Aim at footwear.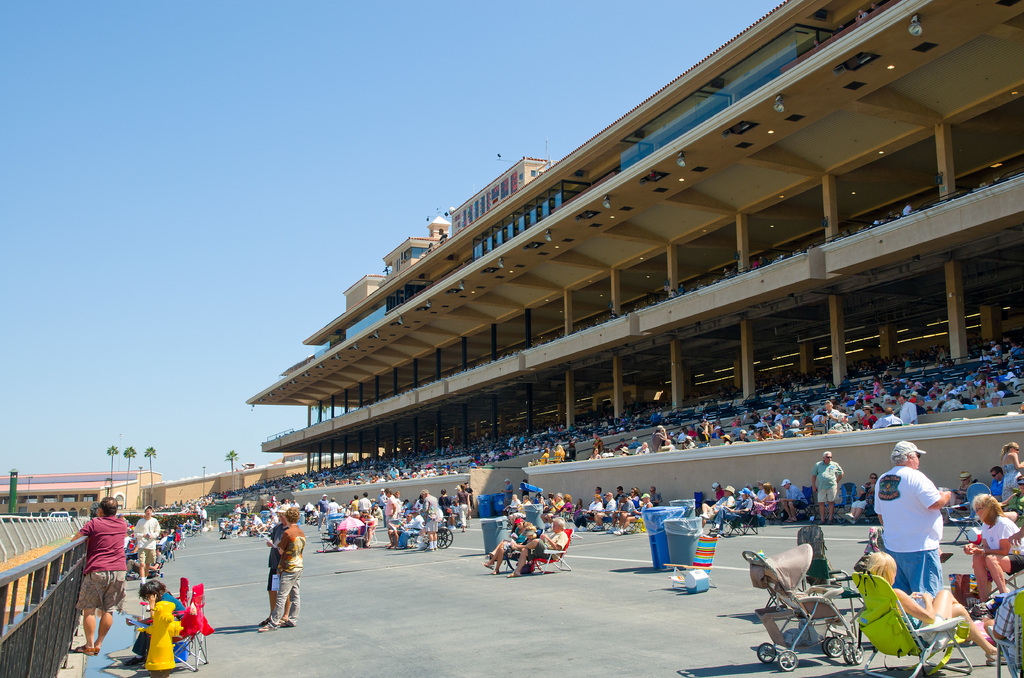
Aimed at box=[845, 517, 857, 526].
